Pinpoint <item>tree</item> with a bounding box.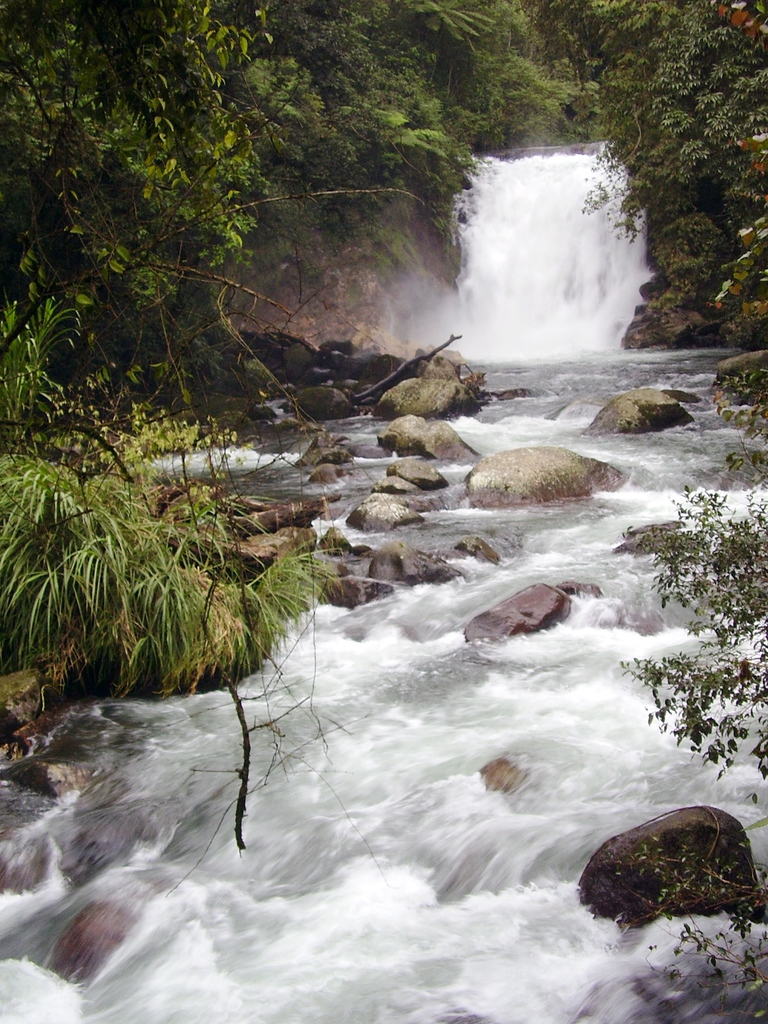
614/481/766/801.
